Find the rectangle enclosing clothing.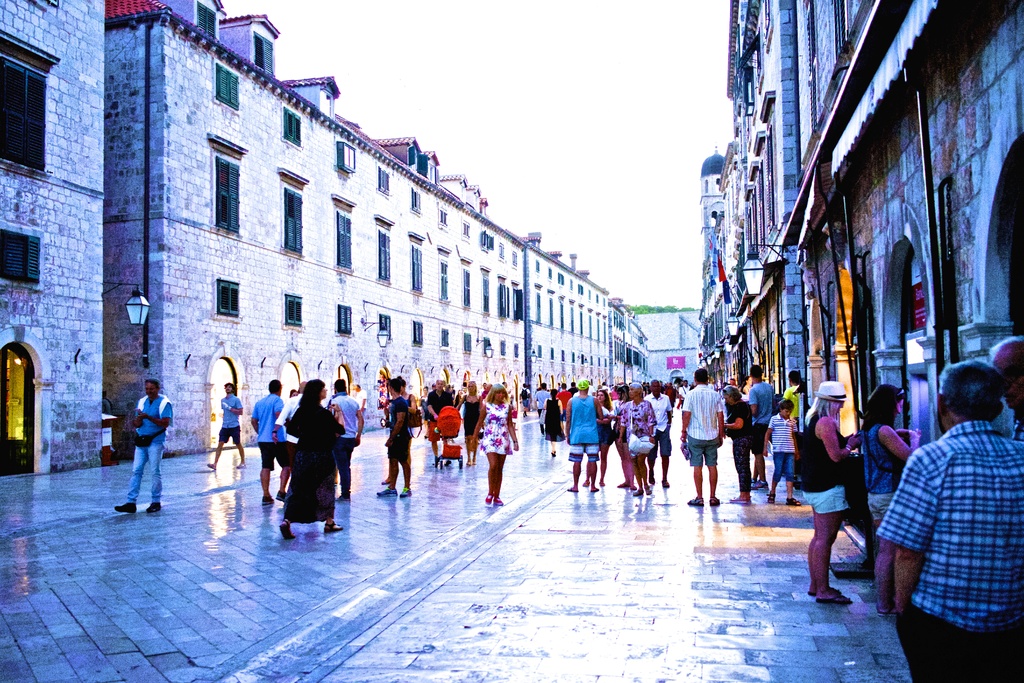
[126, 393, 173, 508].
